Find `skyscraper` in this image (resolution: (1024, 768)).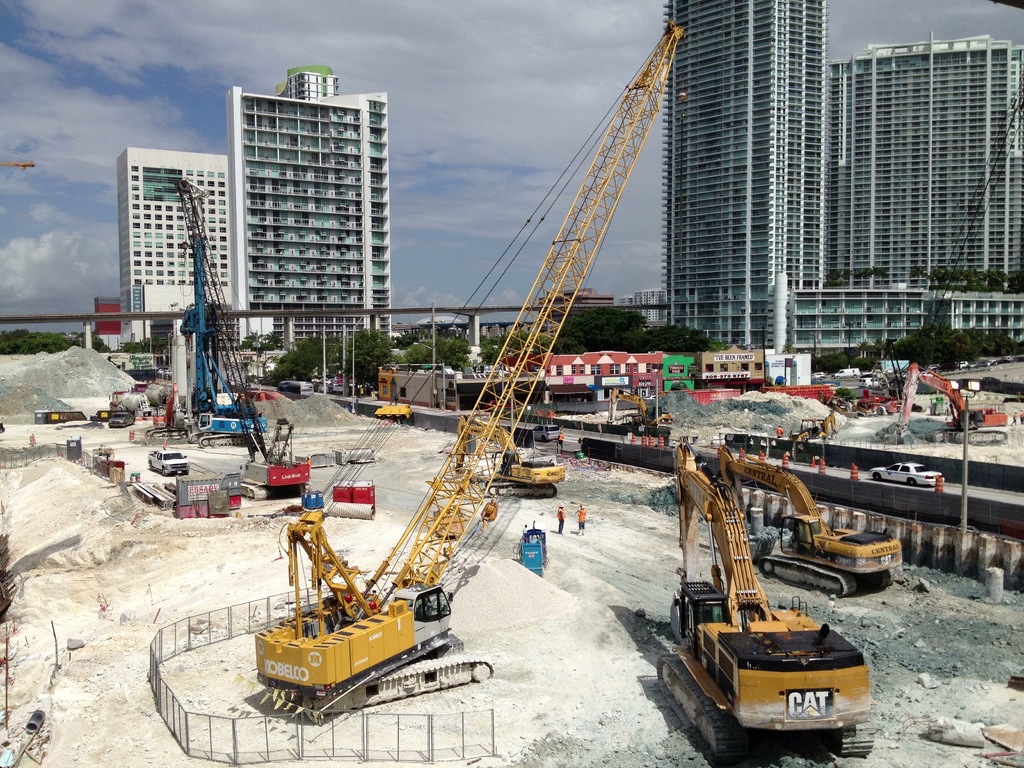
828, 31, 1023, 298.
